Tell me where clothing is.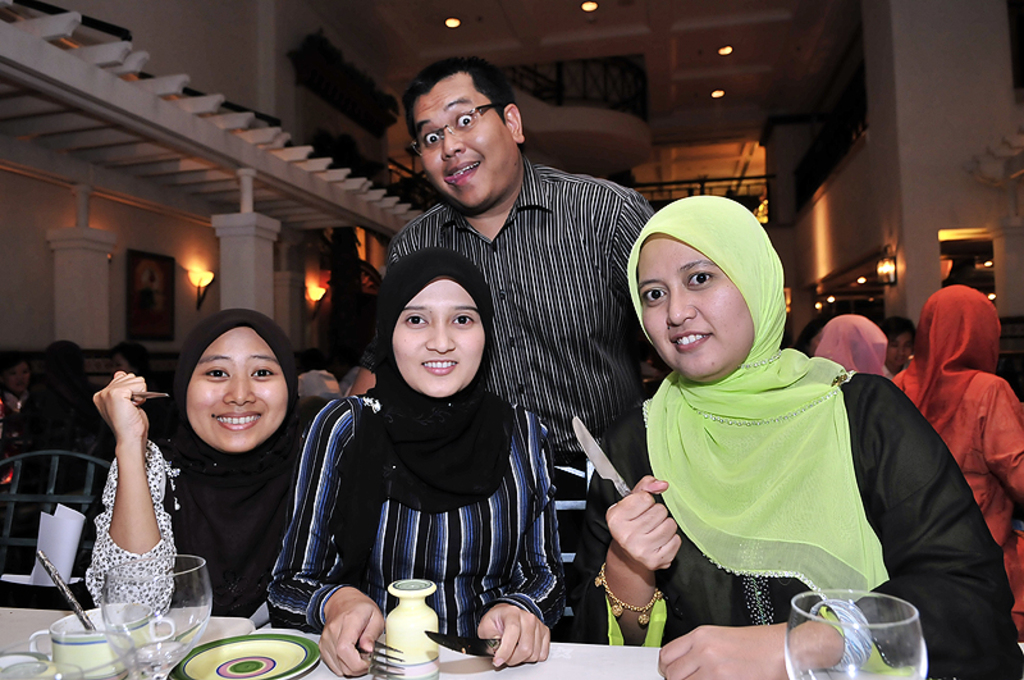
clothing is at Rect(631, 296, 973, 662).
